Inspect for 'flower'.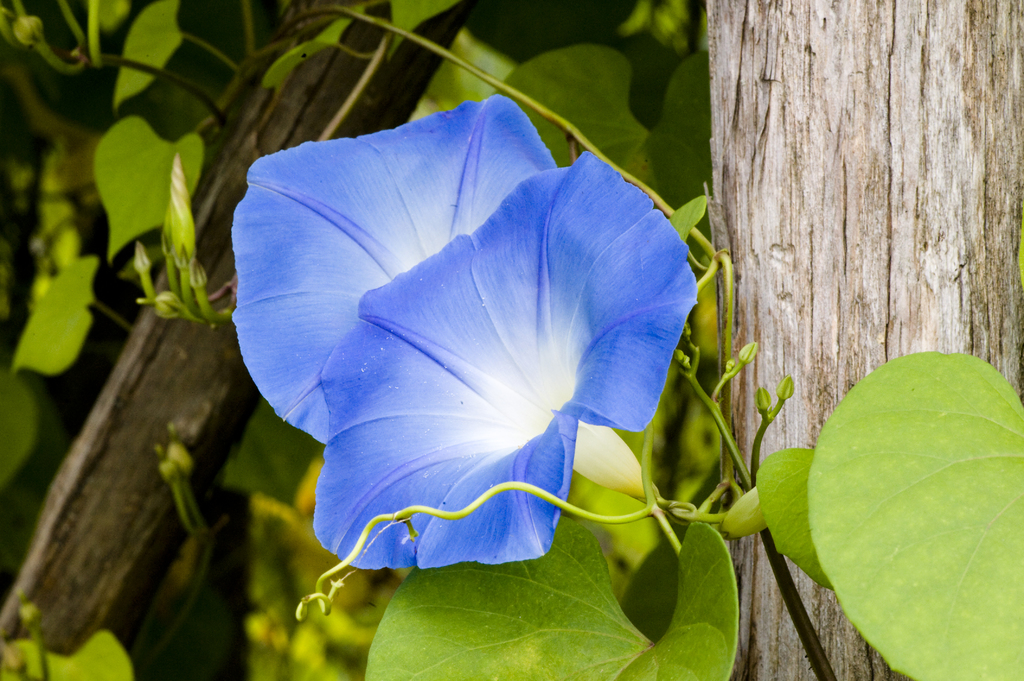
Inspection: <box>232,94,559,445</box>.
